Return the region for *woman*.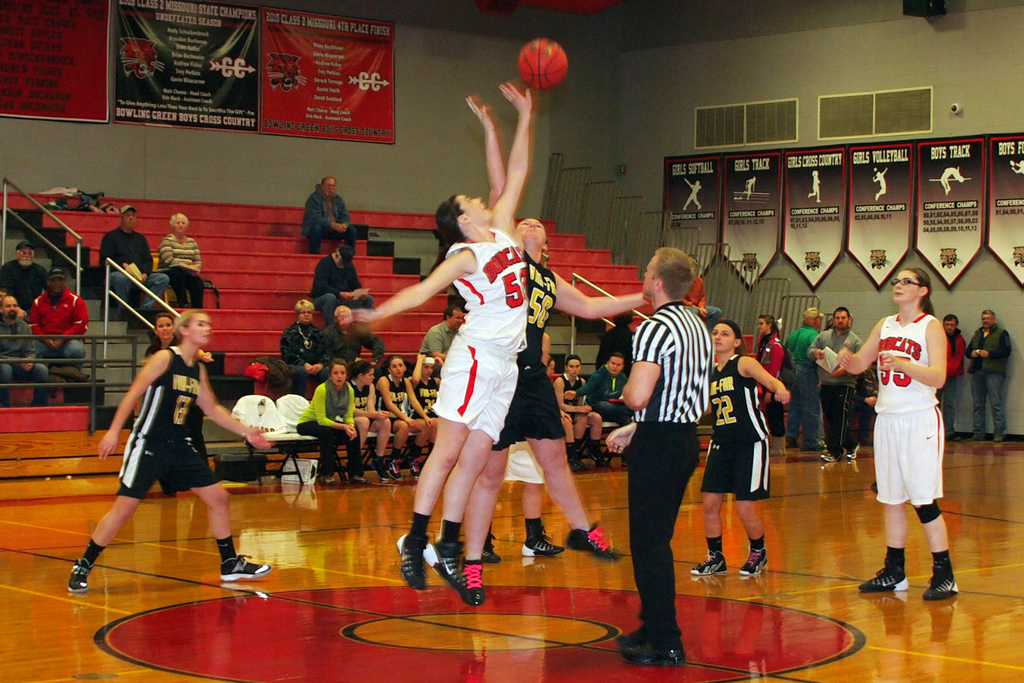
373:347:427:484.
